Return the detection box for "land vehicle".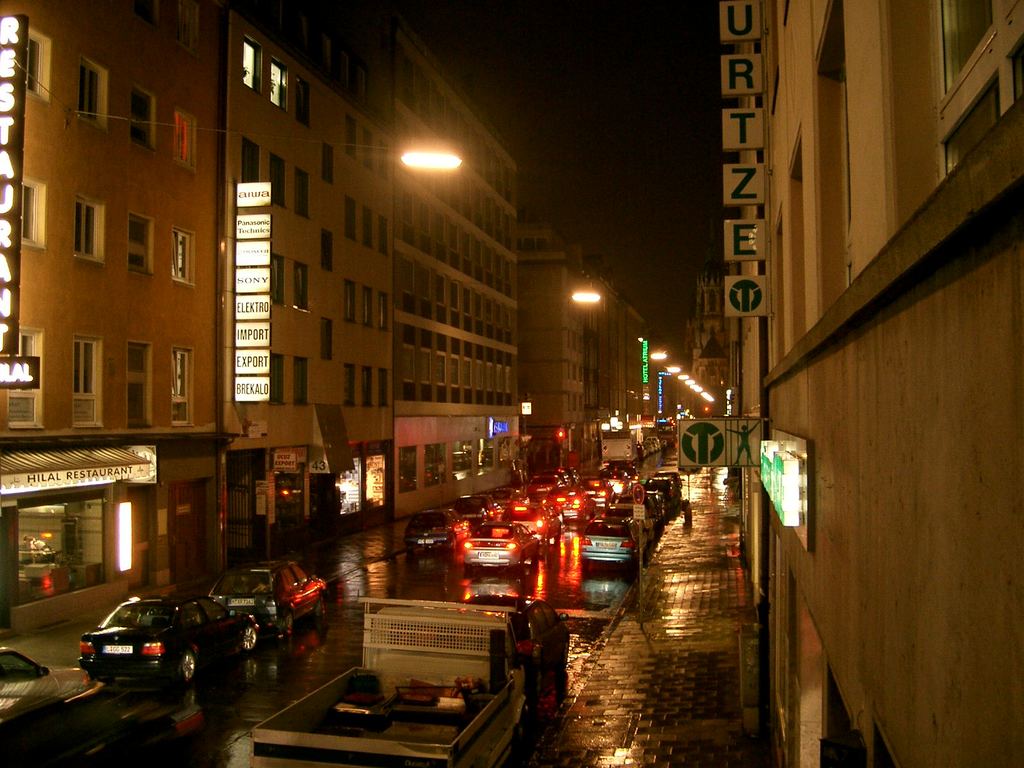
[left=451, top=490, right=500, bottom=529].
